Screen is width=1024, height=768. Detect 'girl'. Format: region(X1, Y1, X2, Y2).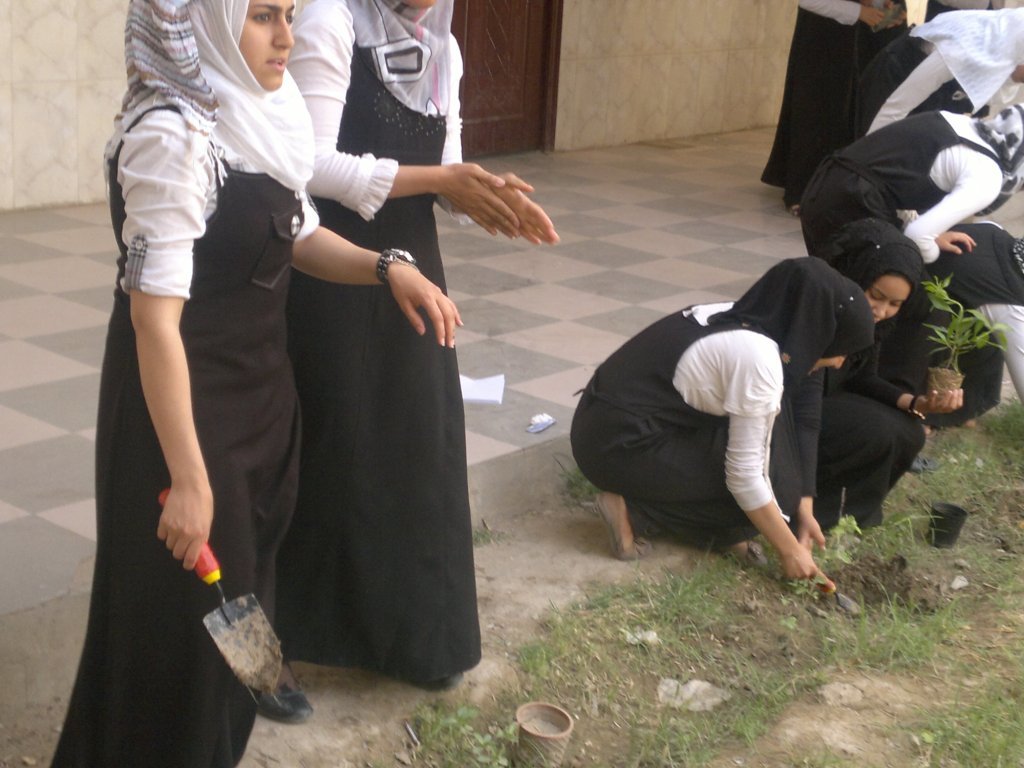
region(568, 253, 881, 592).
